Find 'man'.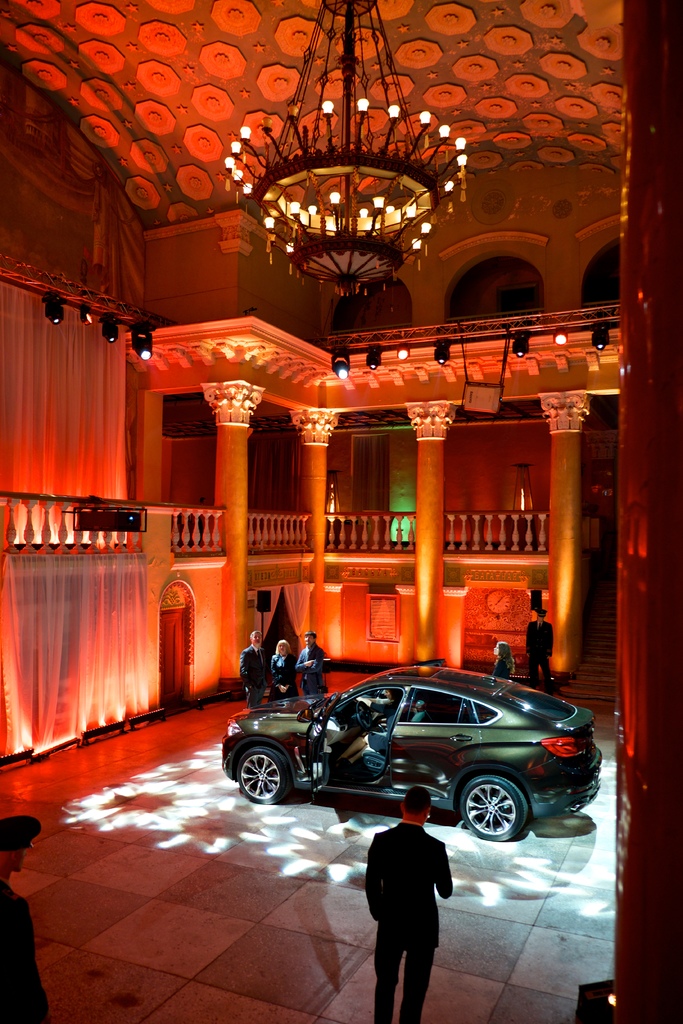
locate(239, 632, 270, 711).
